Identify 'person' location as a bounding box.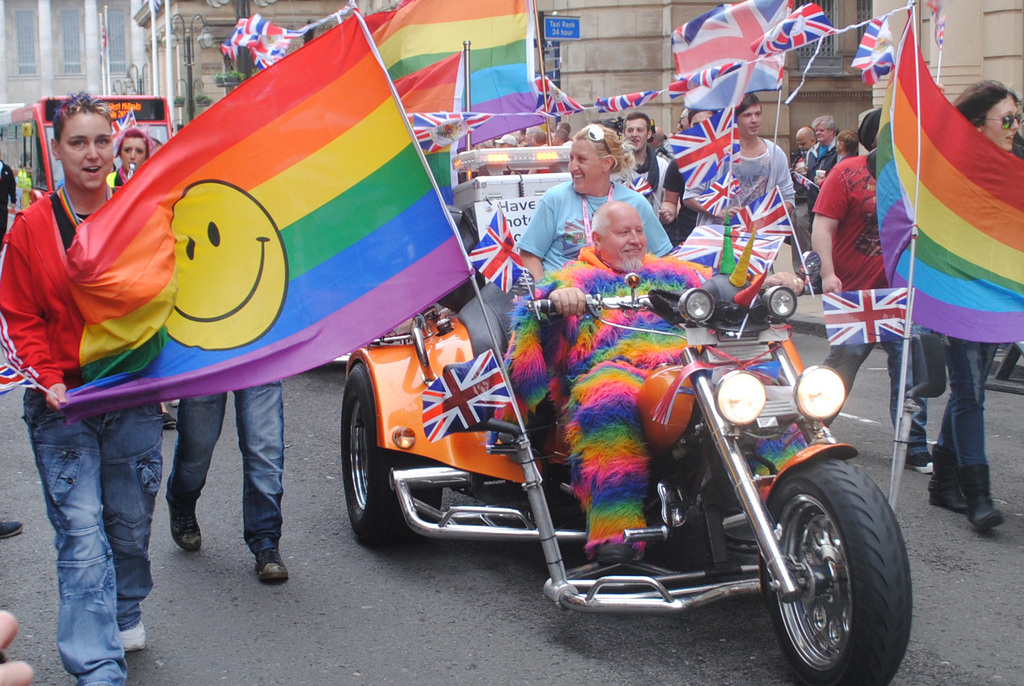
BBox(0, 156, 20, 249).
